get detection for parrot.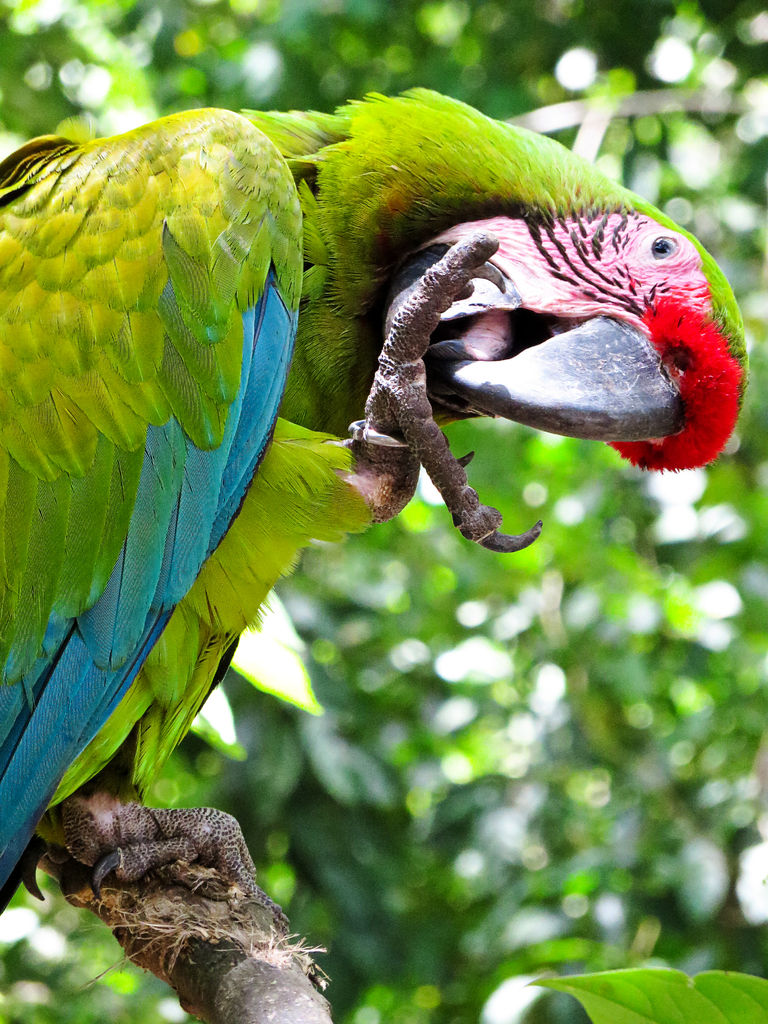
Detection: BBox(134, 78, 716, 507).
